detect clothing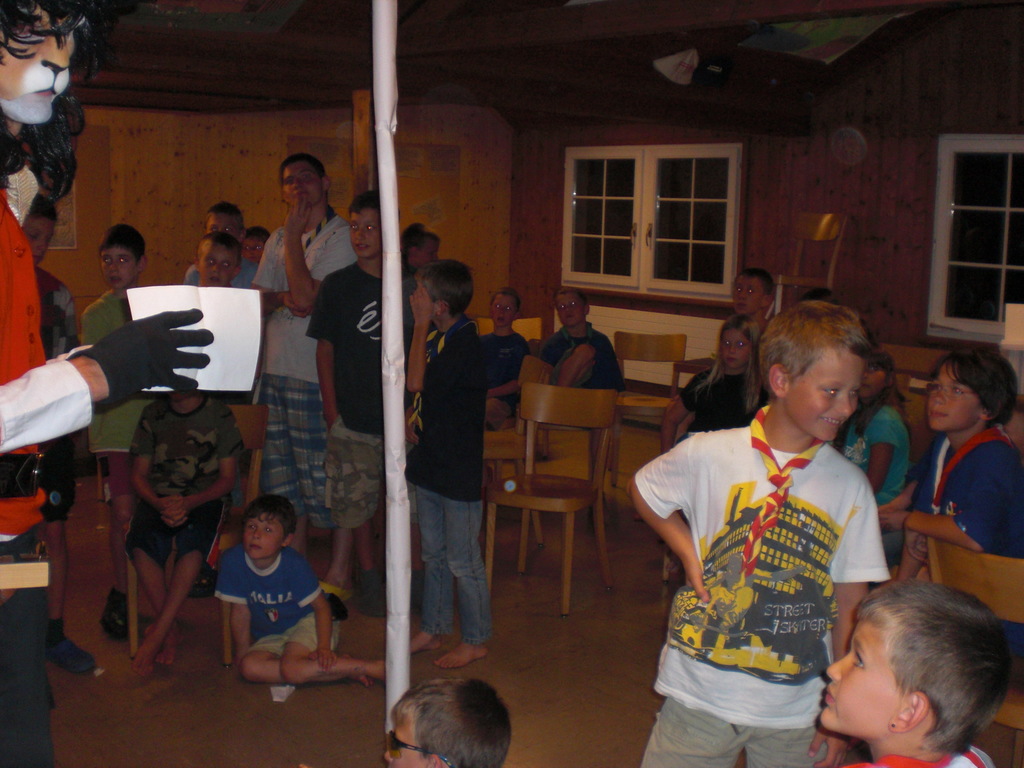
select_region(32, 263, 79, 517)
